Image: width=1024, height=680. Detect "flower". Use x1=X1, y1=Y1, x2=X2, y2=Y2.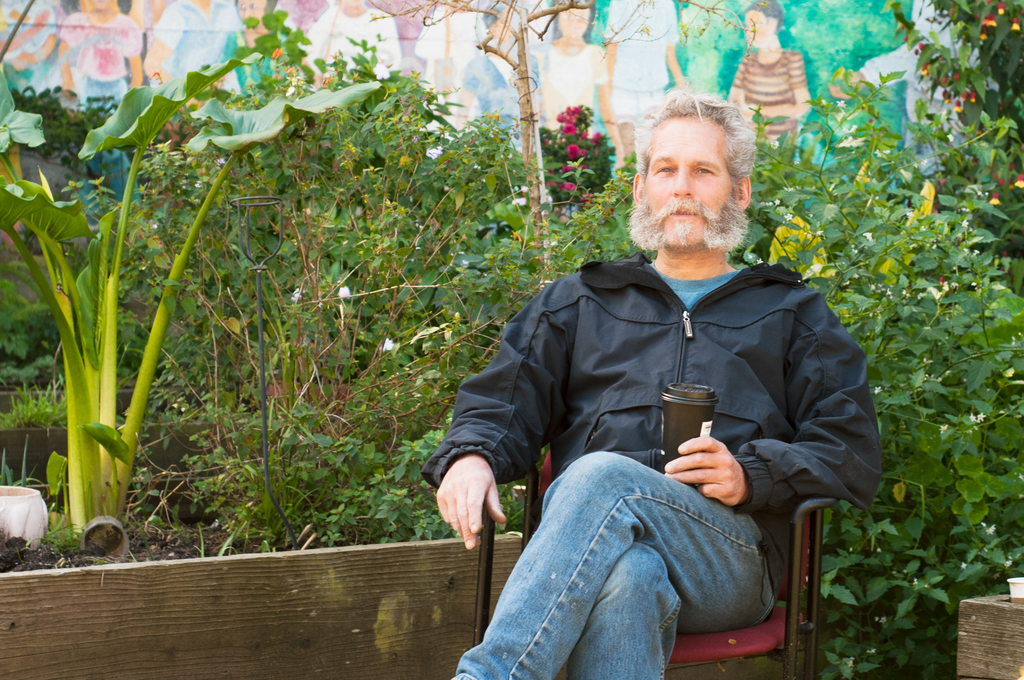
x1=567, y1=140, x2=580, y2=159.
